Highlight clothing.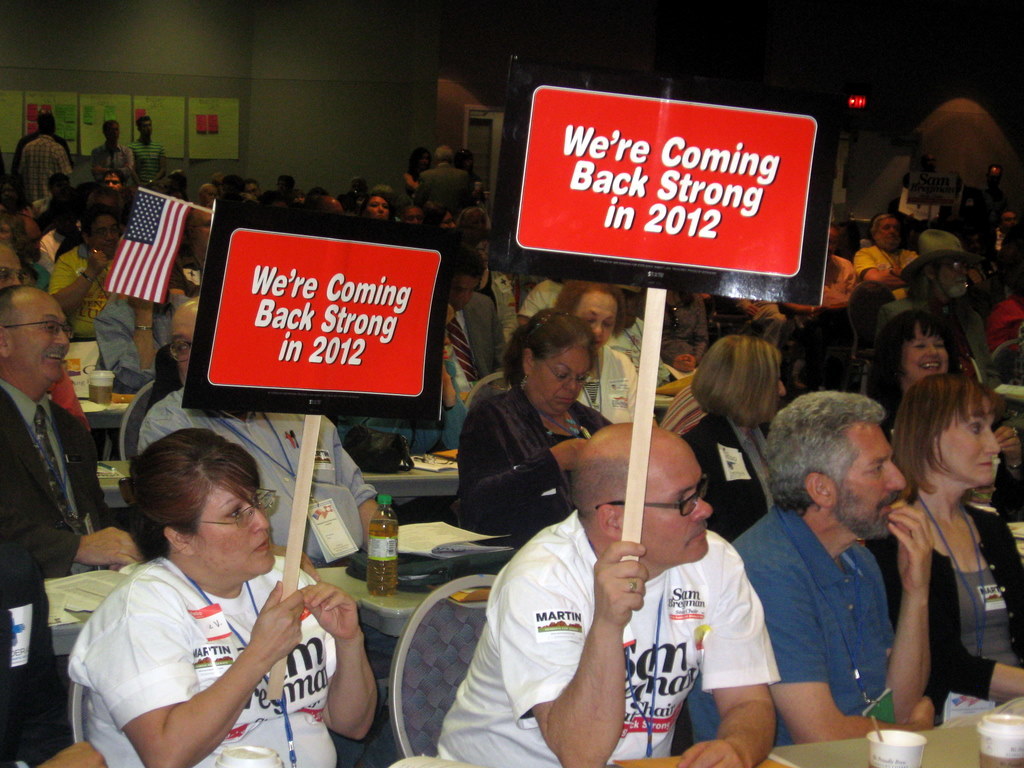
Highlighted region: locate(690, 503, 904, 761).
